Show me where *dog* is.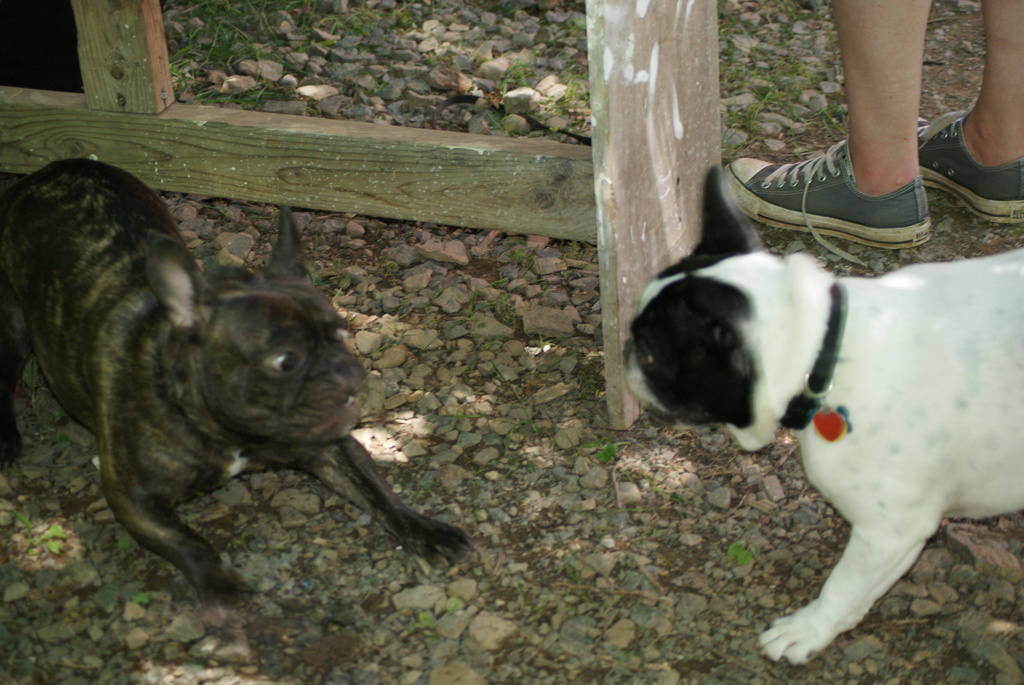
*dog* is at (x1=0, y1=156, x2=476, y2=611).
